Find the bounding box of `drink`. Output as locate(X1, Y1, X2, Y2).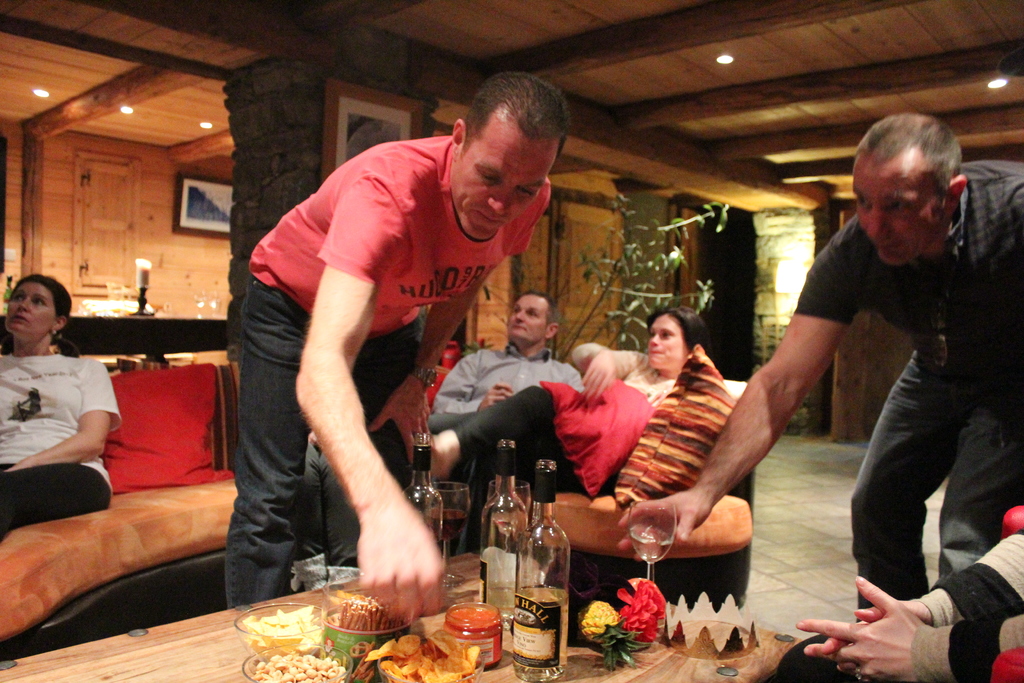
locate(477, 436, 527, 627).
